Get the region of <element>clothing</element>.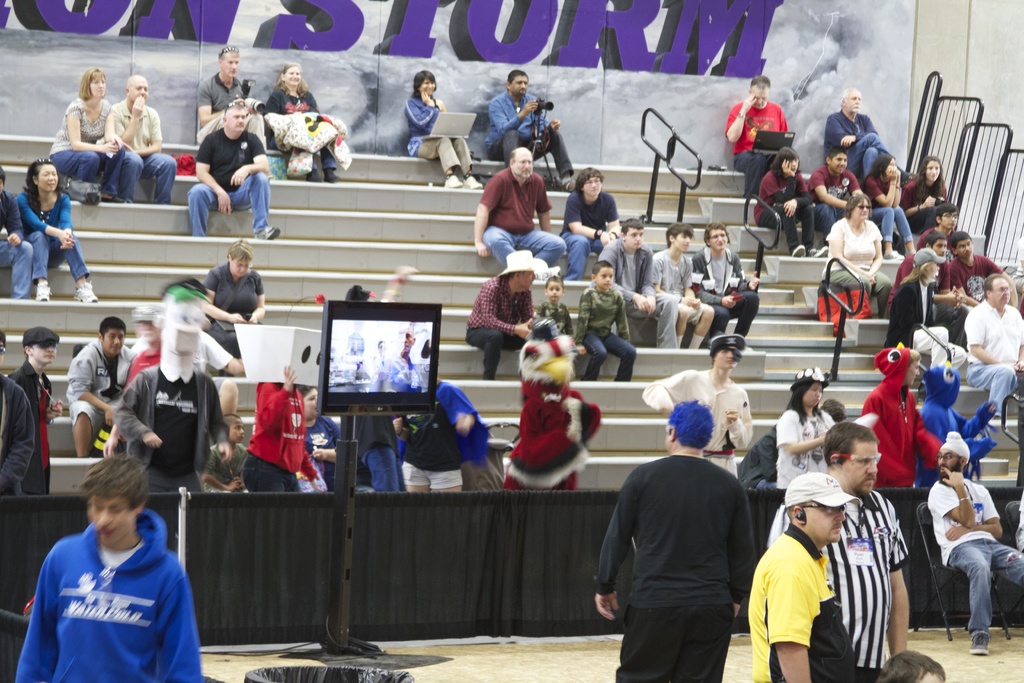
<region>24, 502, 193, 677</region>.
